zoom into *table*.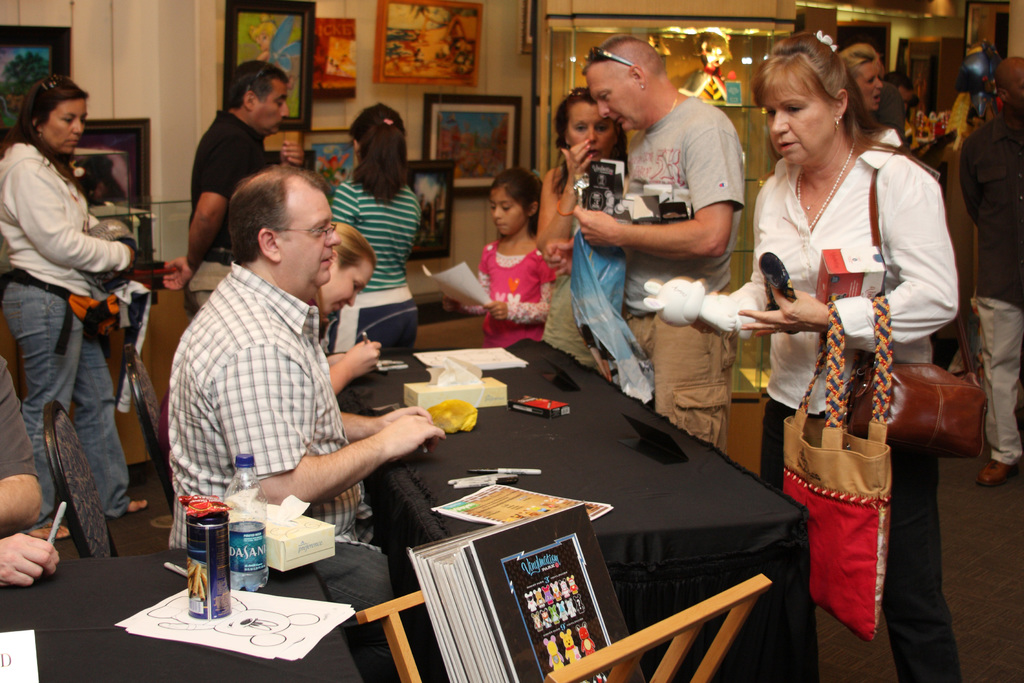
Zoom target: [329, 342, 824, 682].
